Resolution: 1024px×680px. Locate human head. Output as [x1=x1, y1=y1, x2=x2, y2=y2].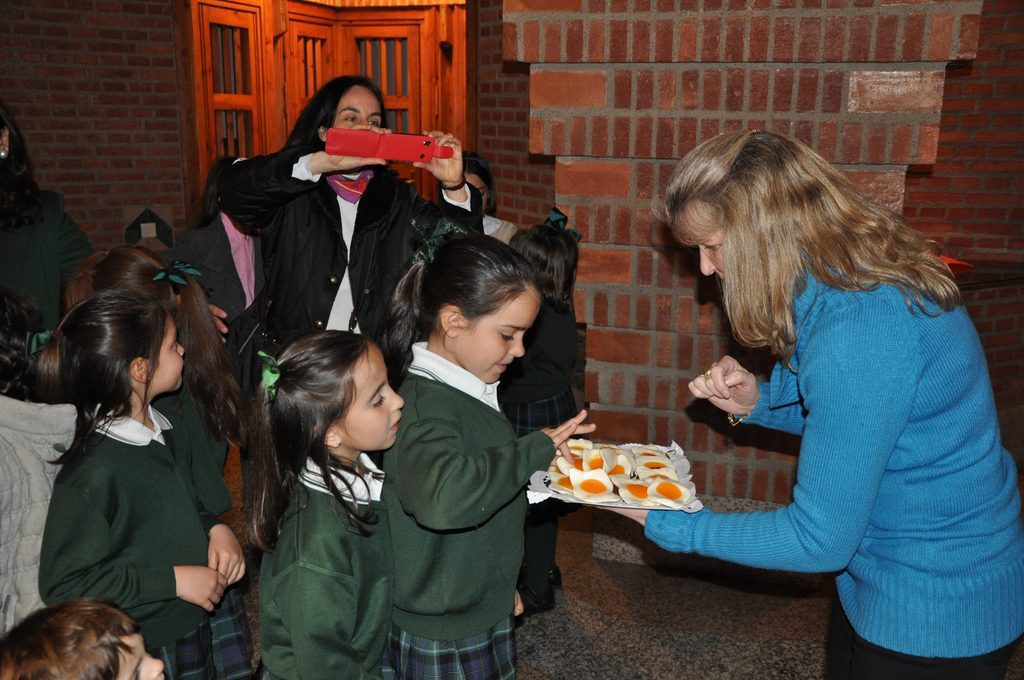
[x1=659, y1=127, x2=816, y2=296].
